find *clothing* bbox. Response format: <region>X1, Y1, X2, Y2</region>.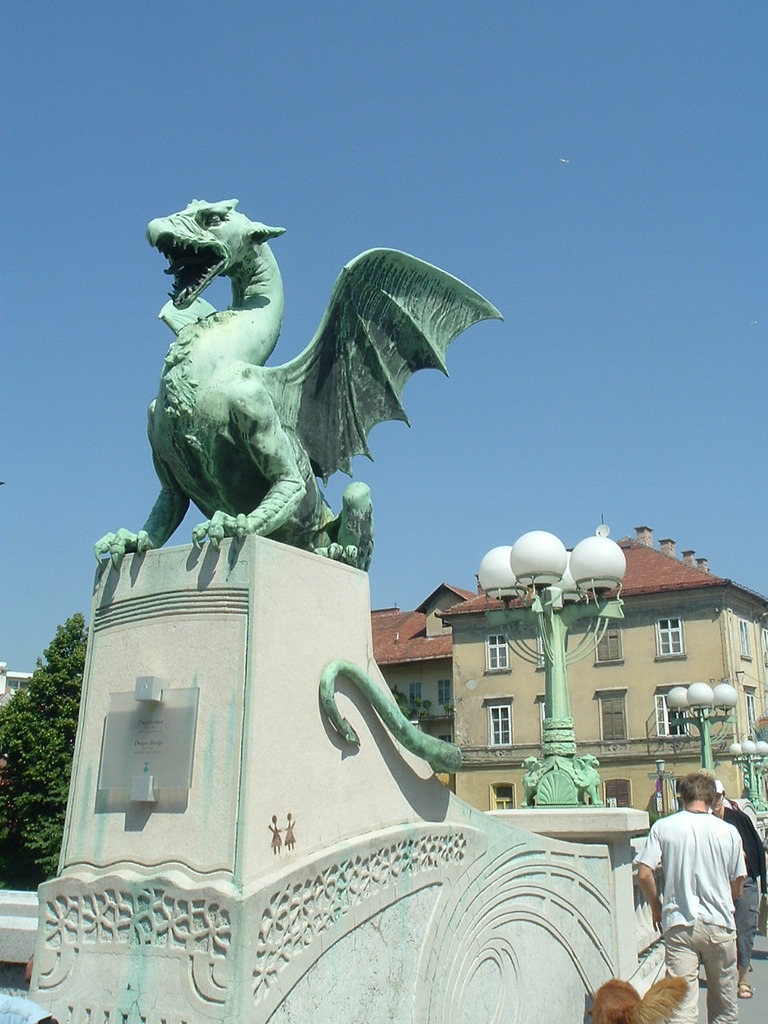
<region>655, 789, 750, 994</region>.
